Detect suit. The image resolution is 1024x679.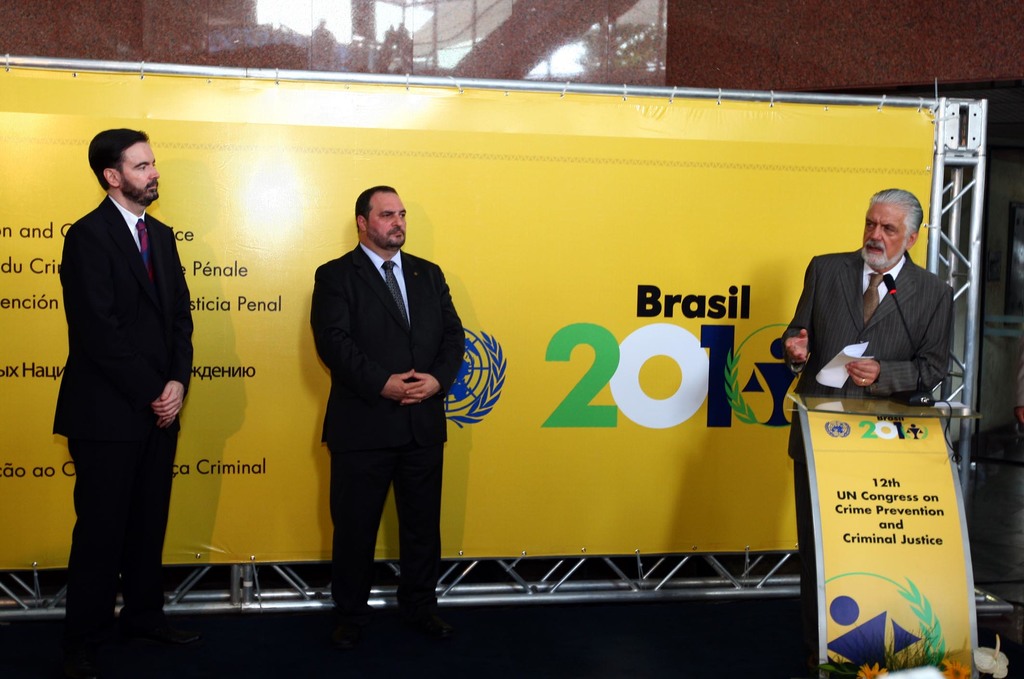
(left=782, top=245, right=958, bottom=609).
